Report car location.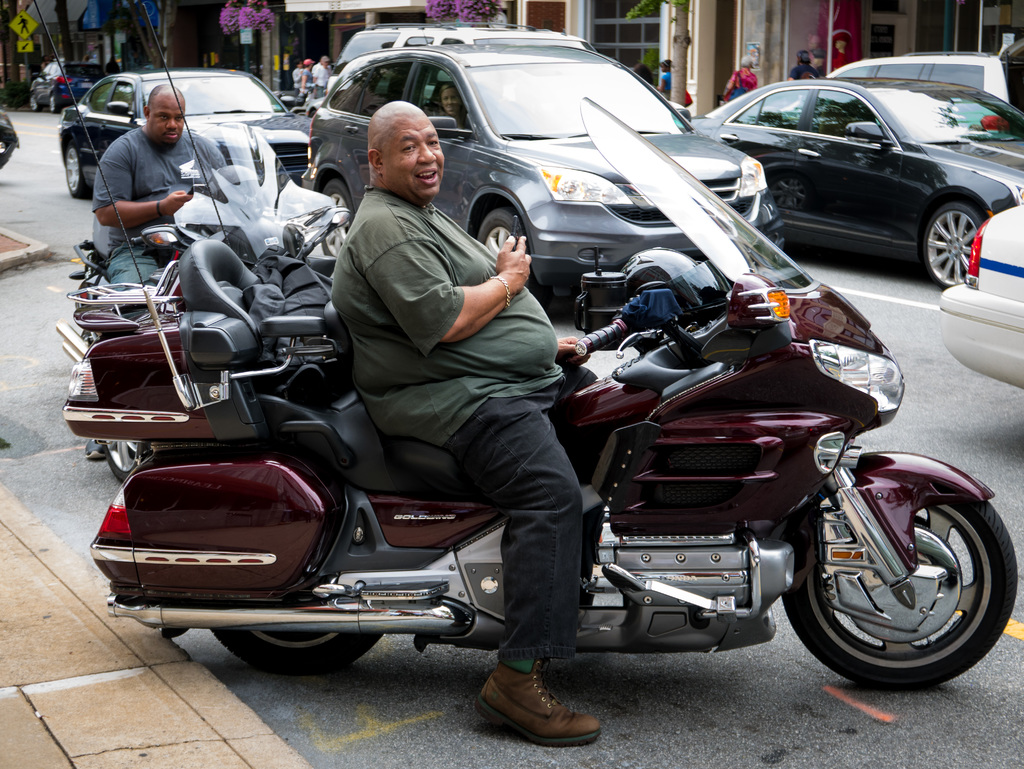
Report: box=[931, 198, 1023, 393].
